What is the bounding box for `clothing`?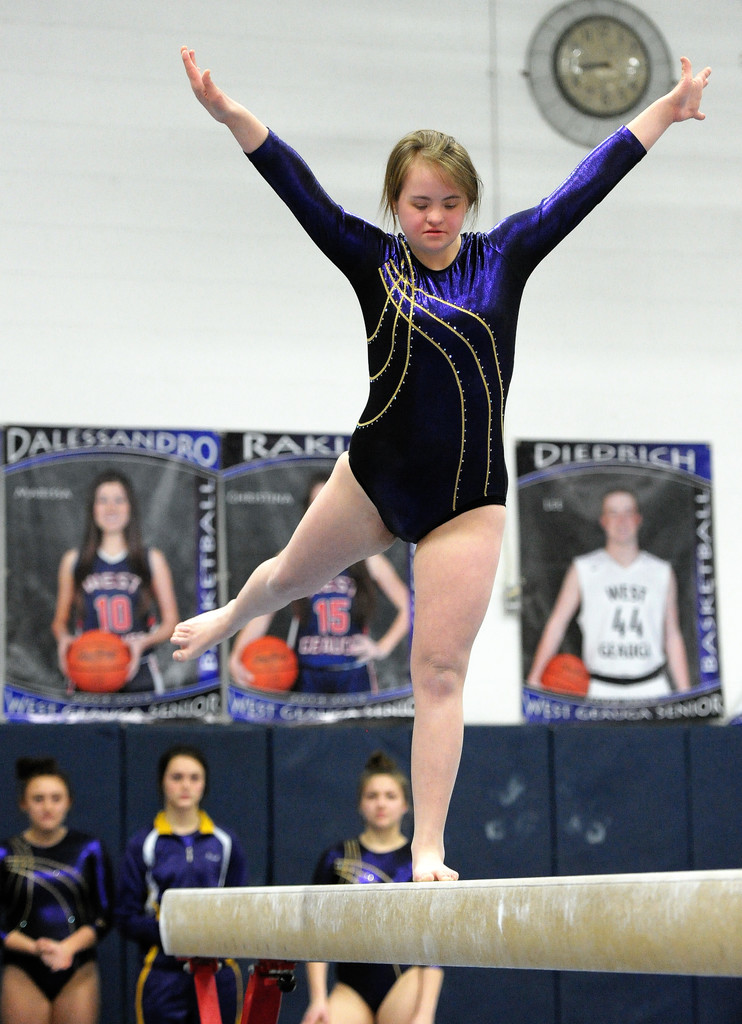
(left=235, top=116, right=639, bottom=544).
